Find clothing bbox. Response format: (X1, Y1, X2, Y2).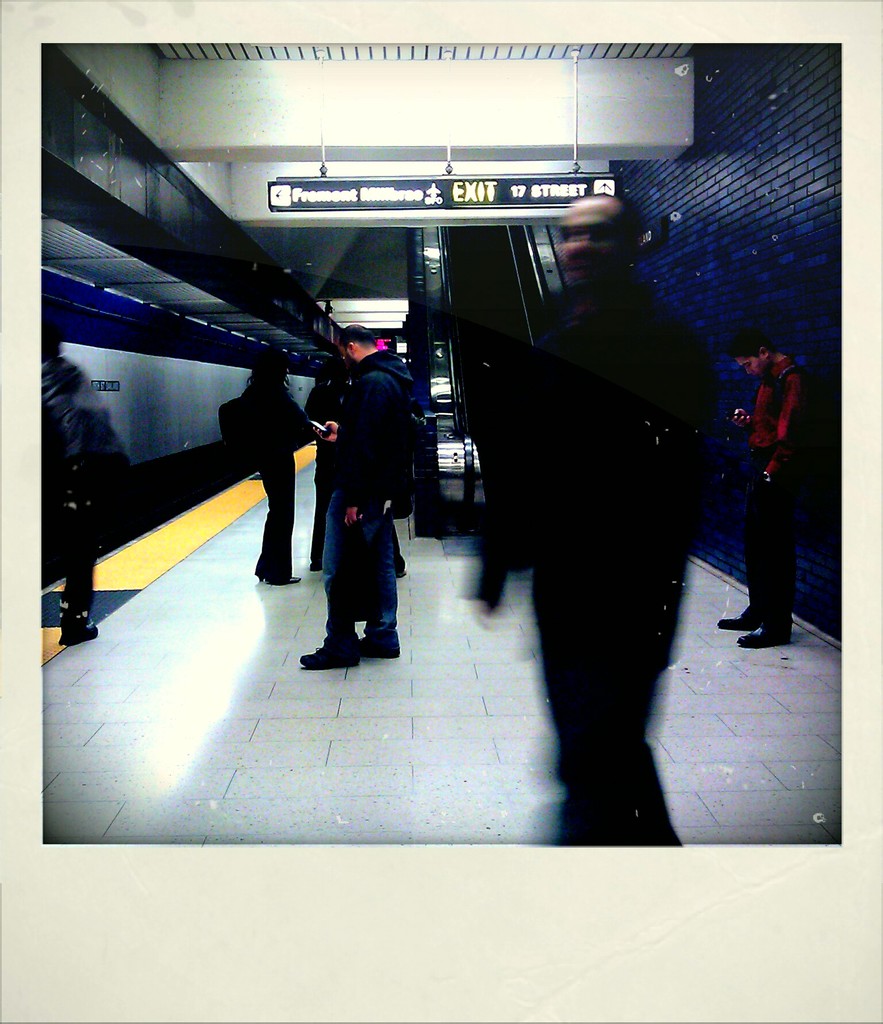
(732, 349, 802, 632).
